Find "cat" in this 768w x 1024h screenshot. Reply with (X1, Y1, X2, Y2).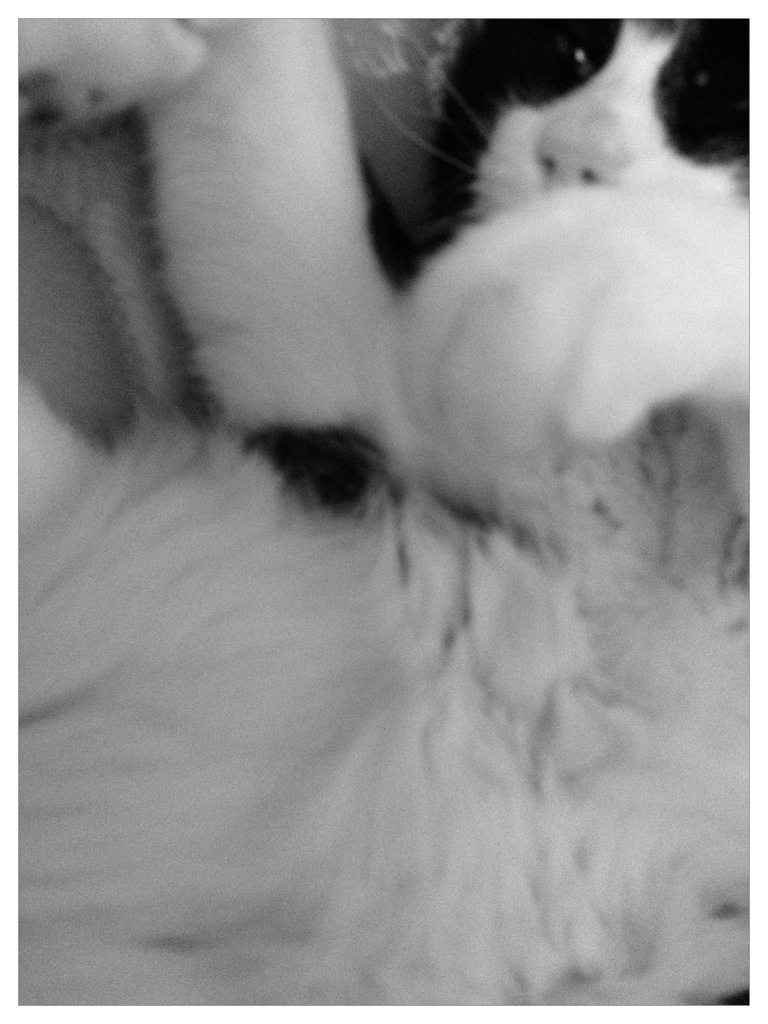
(14, 18, 749, 1003).
